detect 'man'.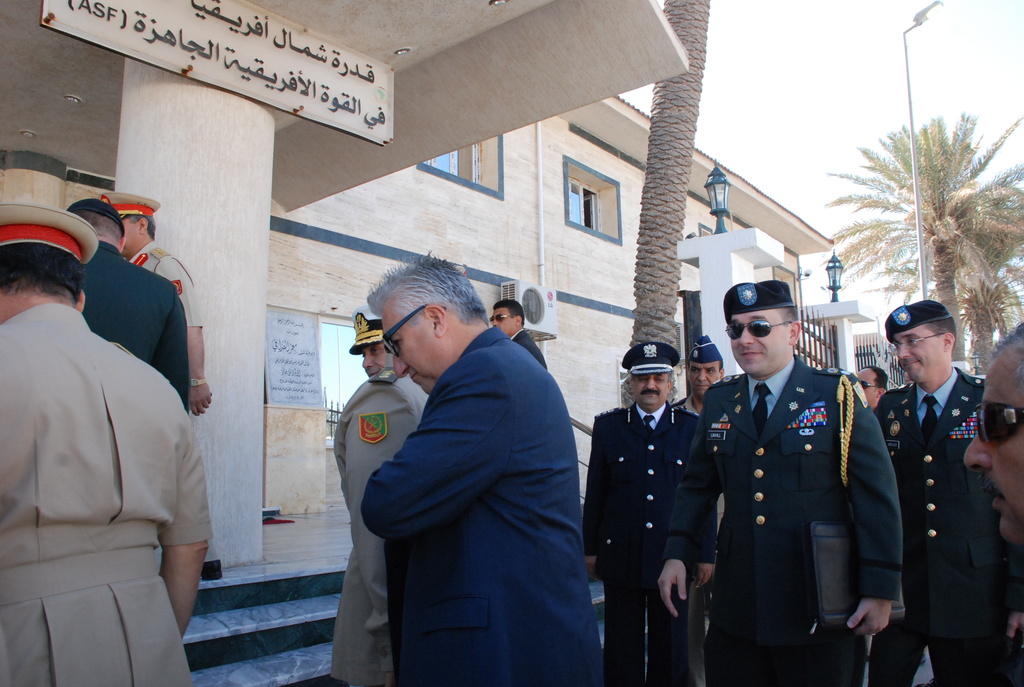
Detected at bbox=[0, 170, 218, 686].
